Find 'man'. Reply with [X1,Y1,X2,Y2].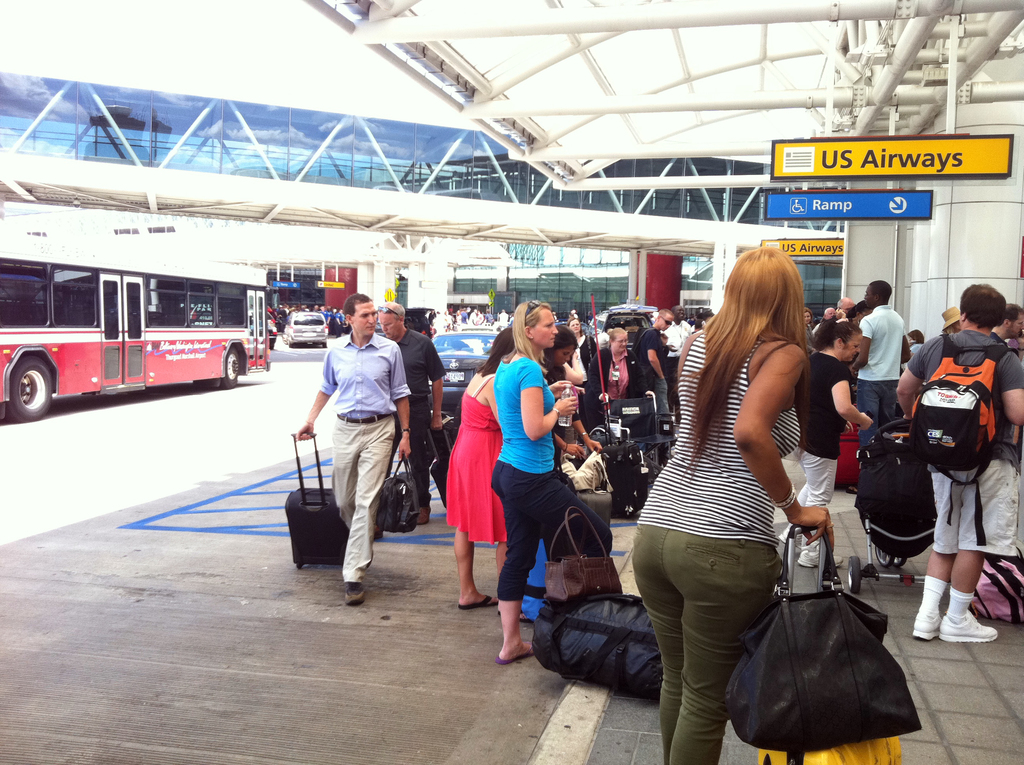
[840,294,854,316].
